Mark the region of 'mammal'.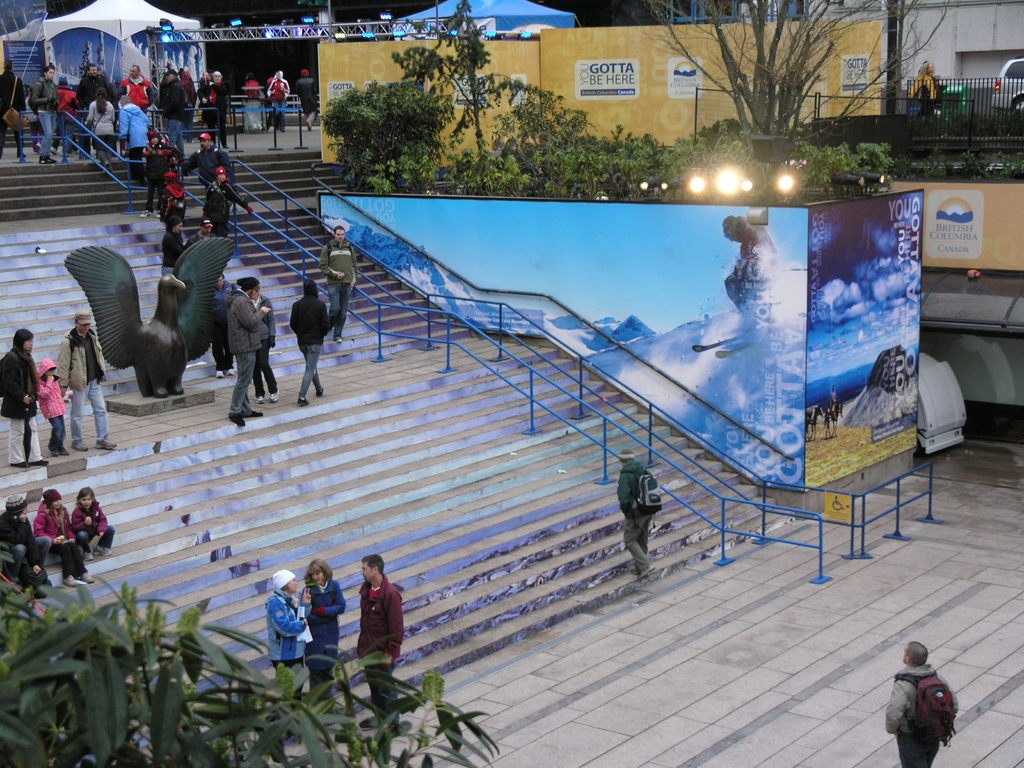
Region: {"left": 36, "top": 357, "right": 67, "bottom": 460}.
